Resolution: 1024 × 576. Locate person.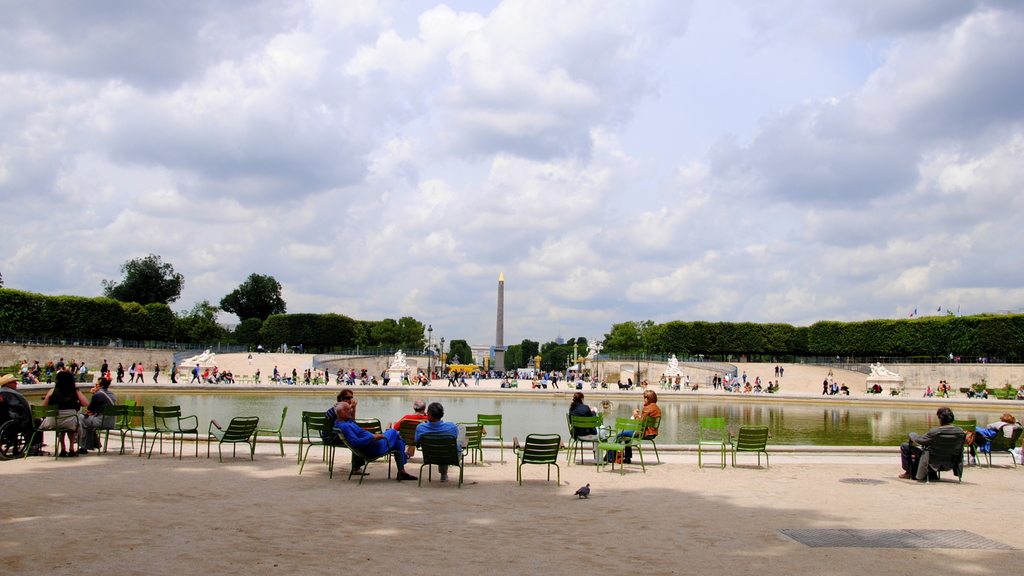
{"x1": 780, "y1": 365, "x2": 785, "y2": 377}.
